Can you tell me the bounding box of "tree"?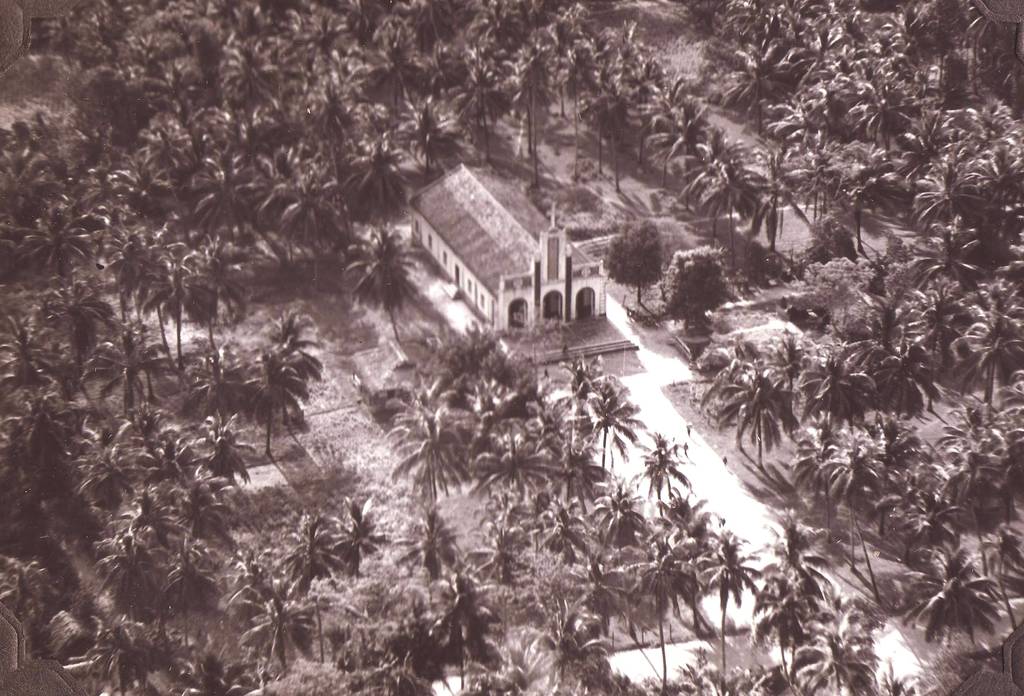
396, 364, 467, 426.
